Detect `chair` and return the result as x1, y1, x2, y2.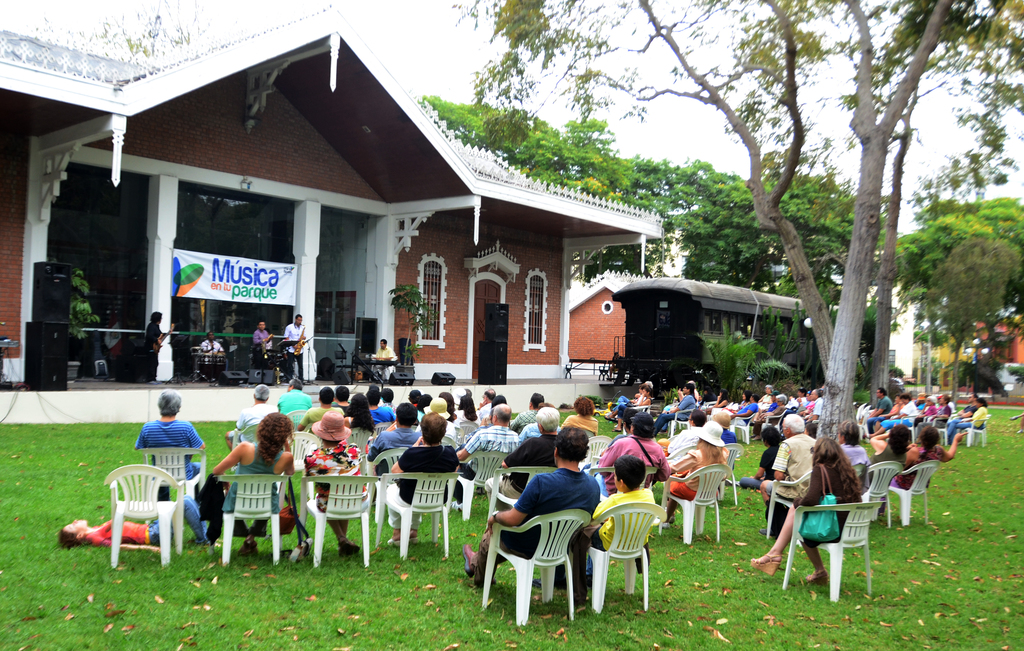
139, 444, 210, 502.
